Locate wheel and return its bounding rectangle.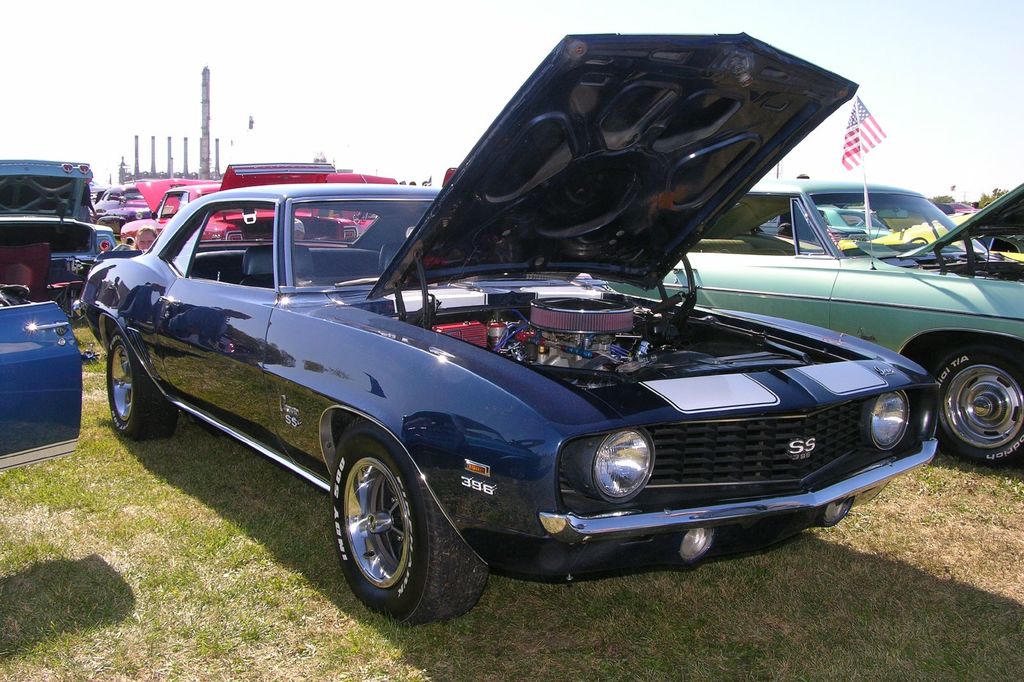
x1=102 y1=324 x2=179 y2=438.
